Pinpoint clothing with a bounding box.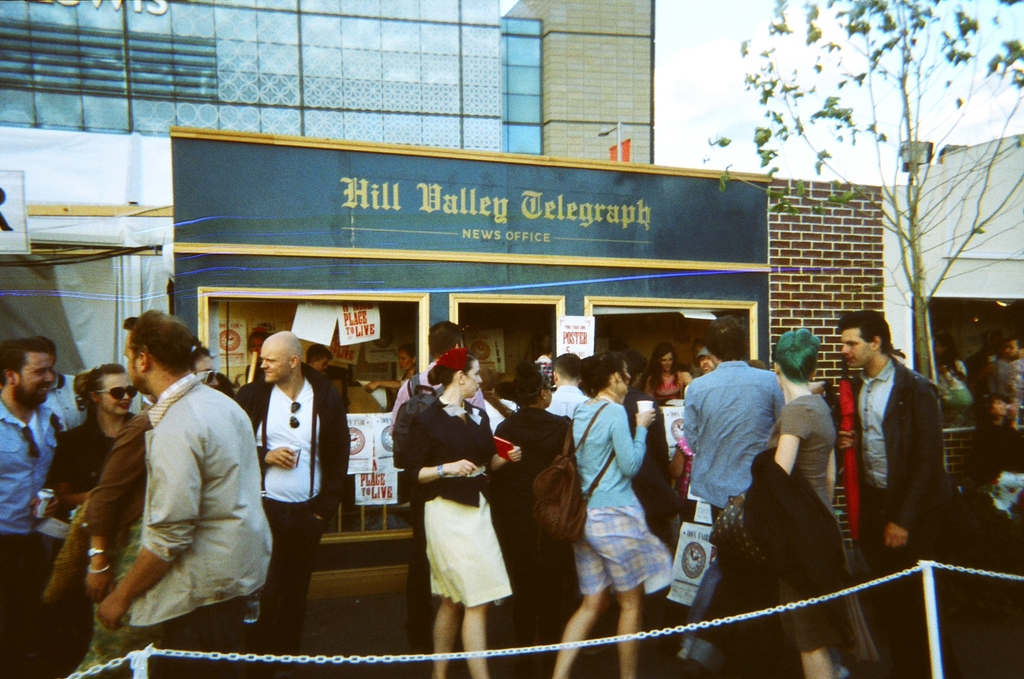
box(988, 340, 1023, 451).
